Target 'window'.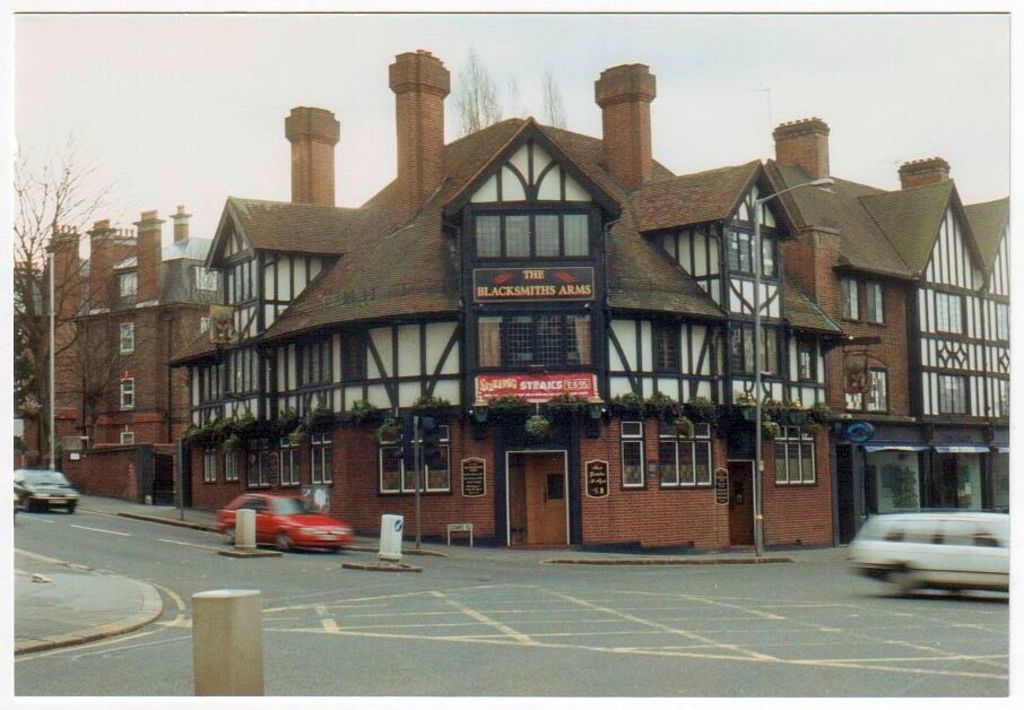
Target region: l=261, t=256, r=326, b=302.
